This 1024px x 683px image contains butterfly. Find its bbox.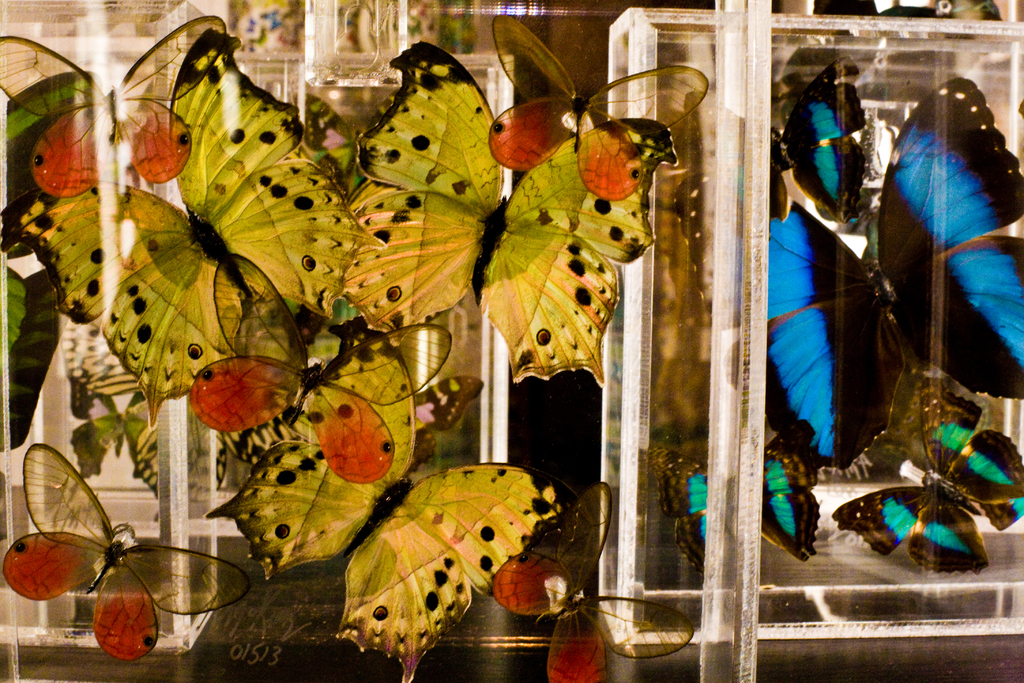
x1=483, y1=12, x2=714, y2=198.
